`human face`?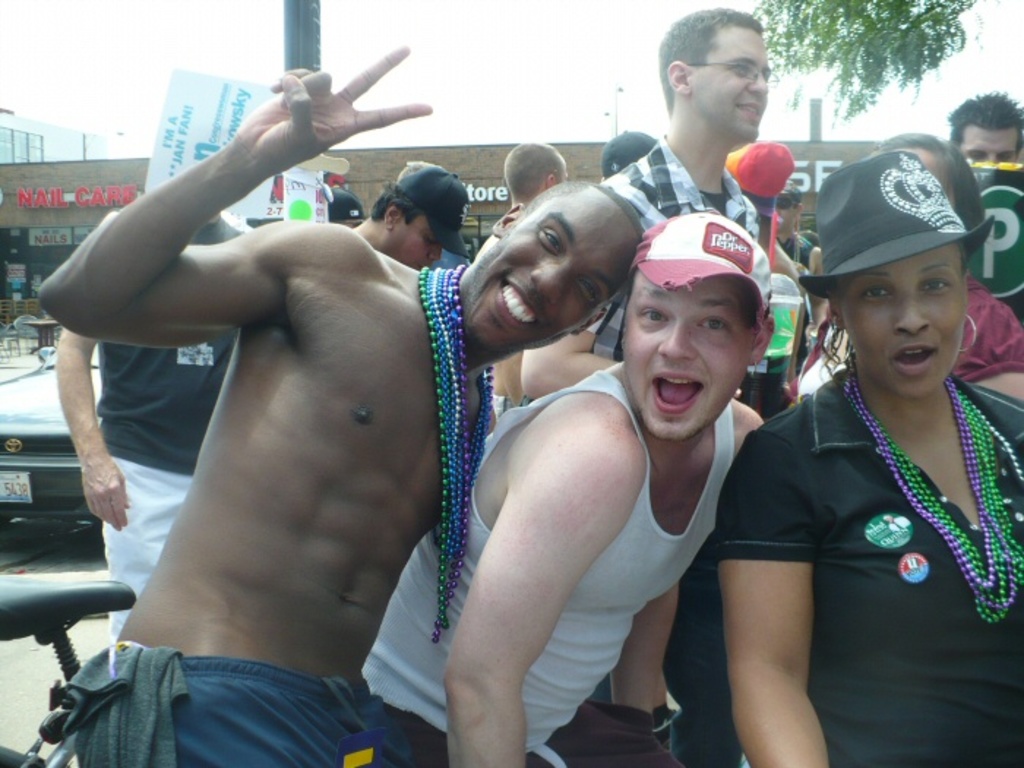
[960,124,1023,162]
